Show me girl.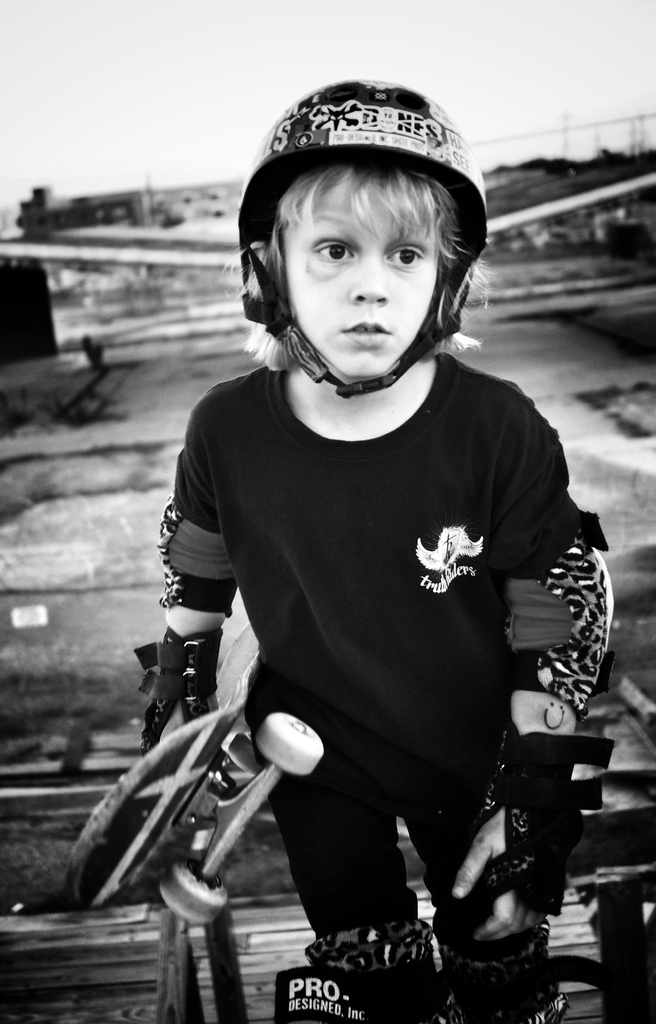
girl is here: x1=133 y1=77 x2=621 y2=1023.
